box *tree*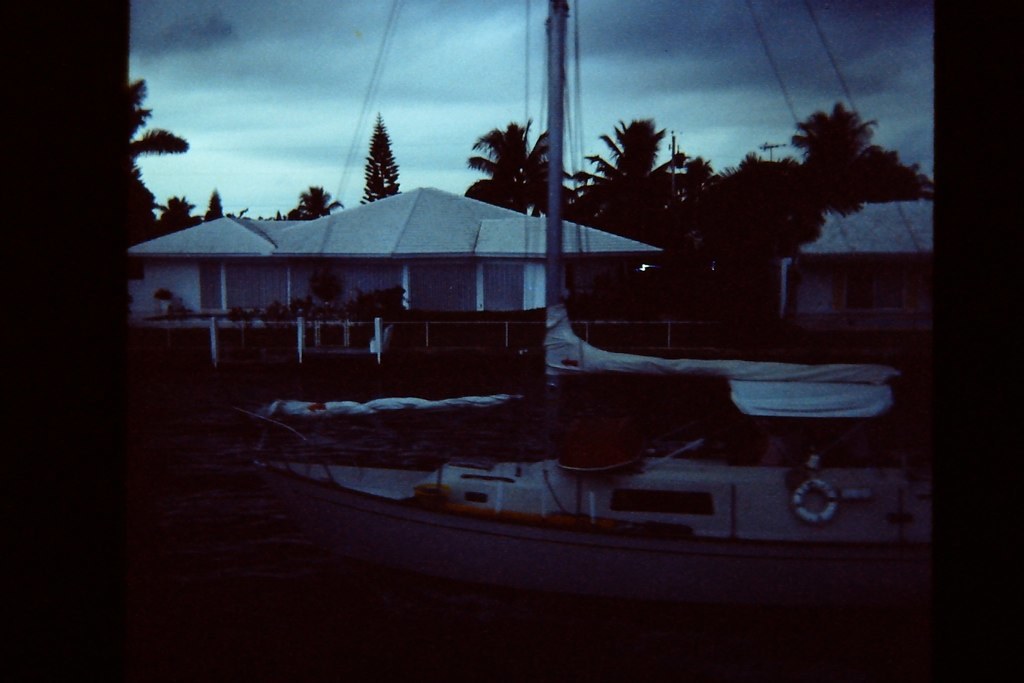
pyautogui.locateOnScreen(282, 187, 339, 216)
